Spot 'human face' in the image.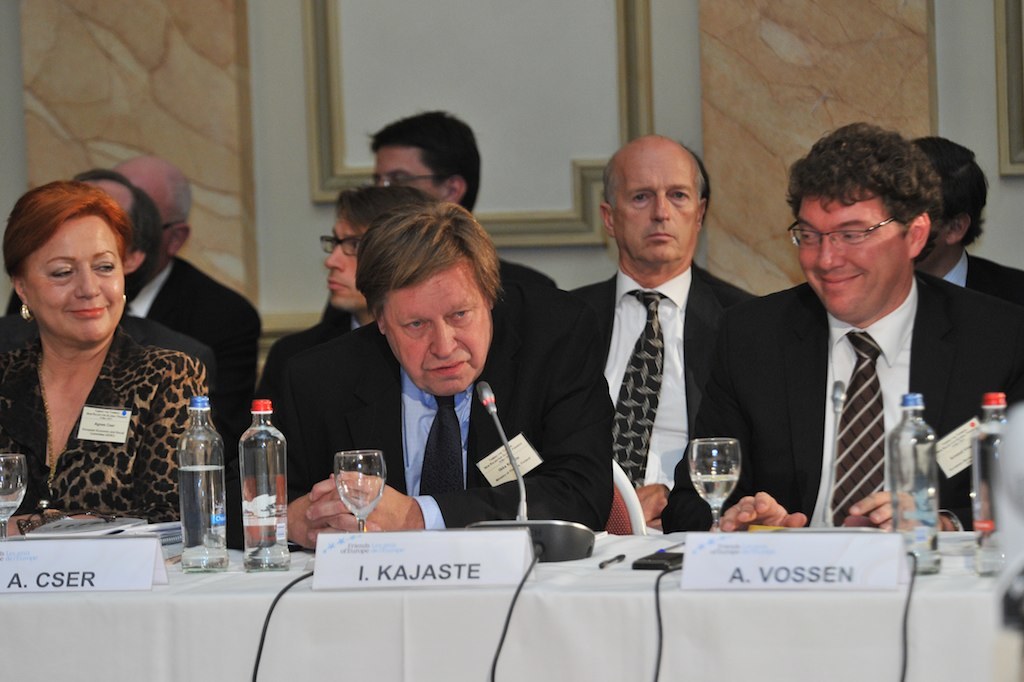
'human face' found at [left=382, top=266, right=493, bottom=398].
